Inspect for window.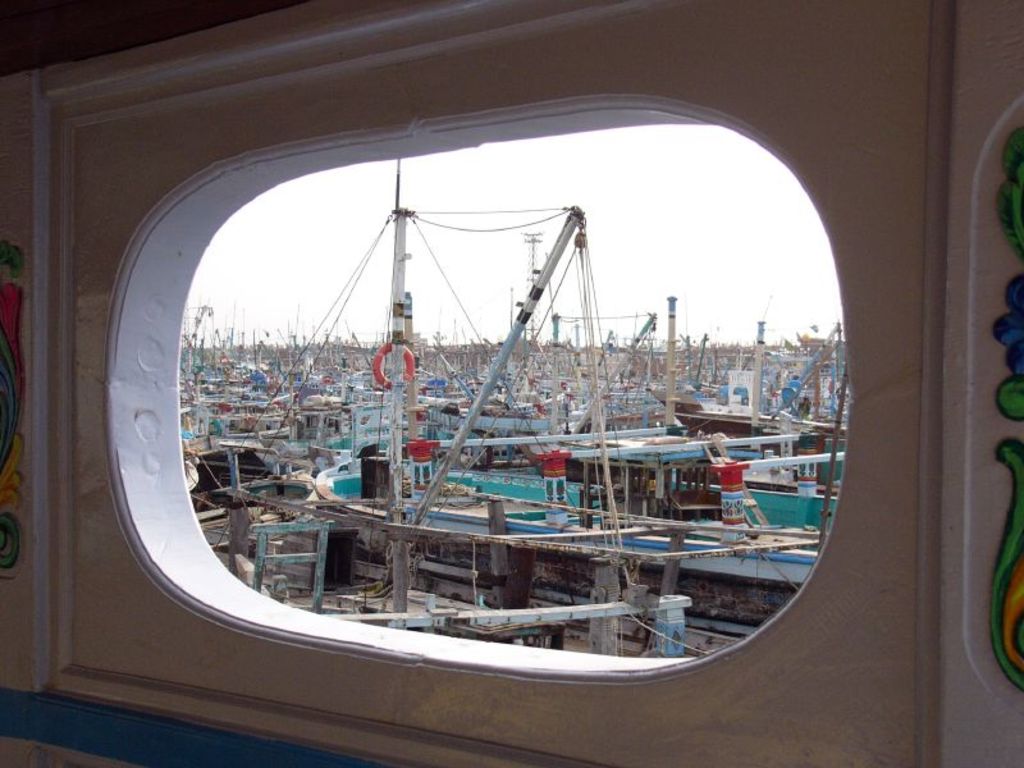
Inspection: x1=105 y1=54 x2=982 y2=717.
